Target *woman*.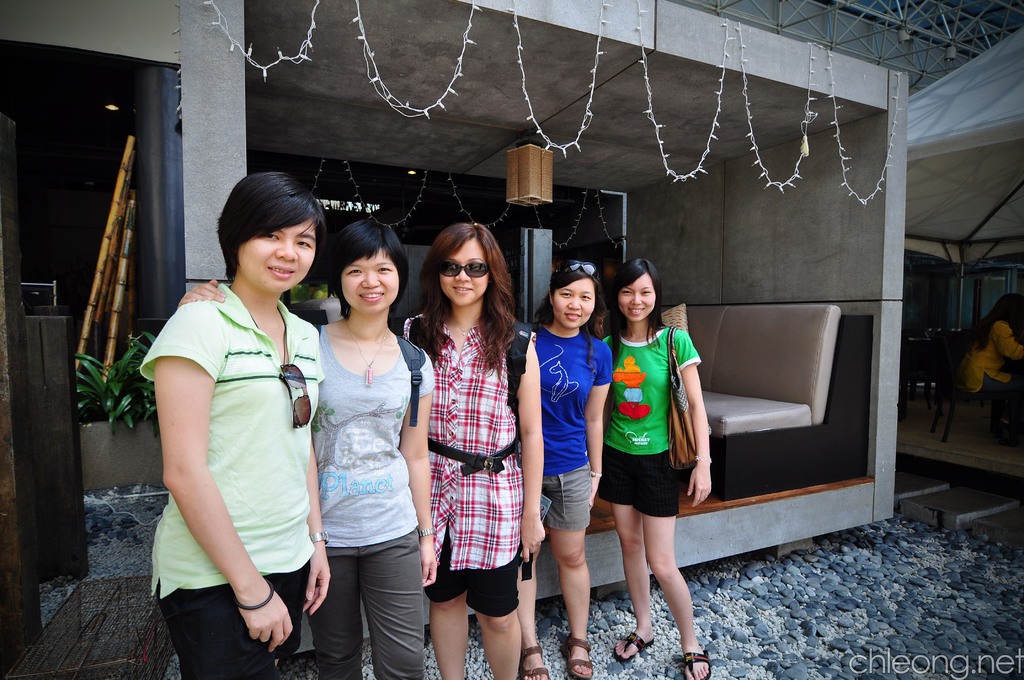
Target region: locate(963, 295, 1023, 400).
